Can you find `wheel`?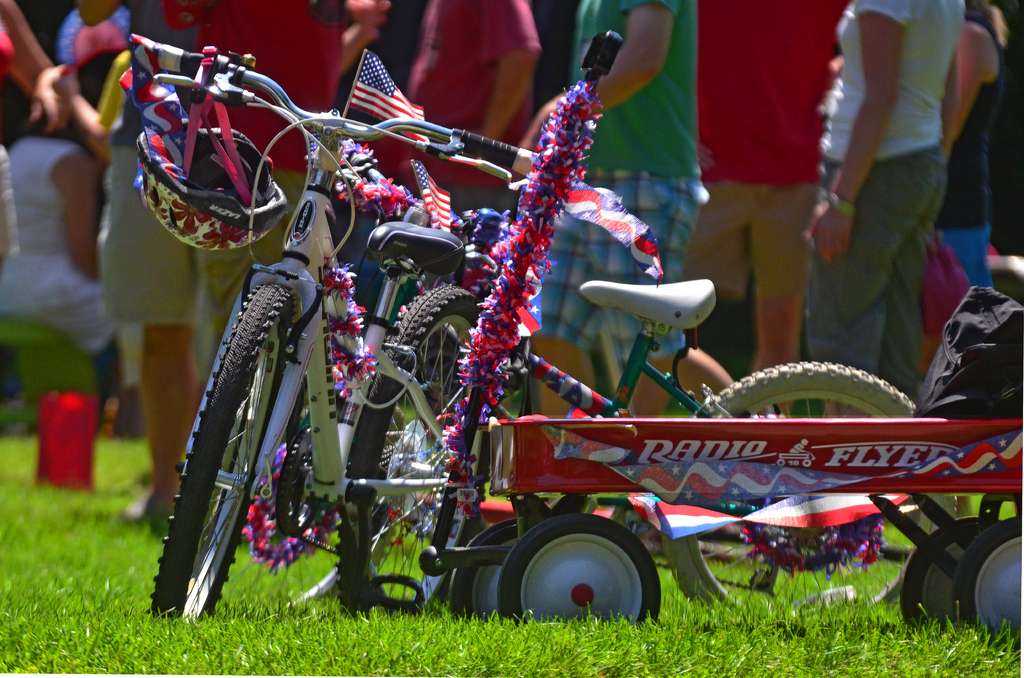
Yes, bounding box: 500,522,655,627.
